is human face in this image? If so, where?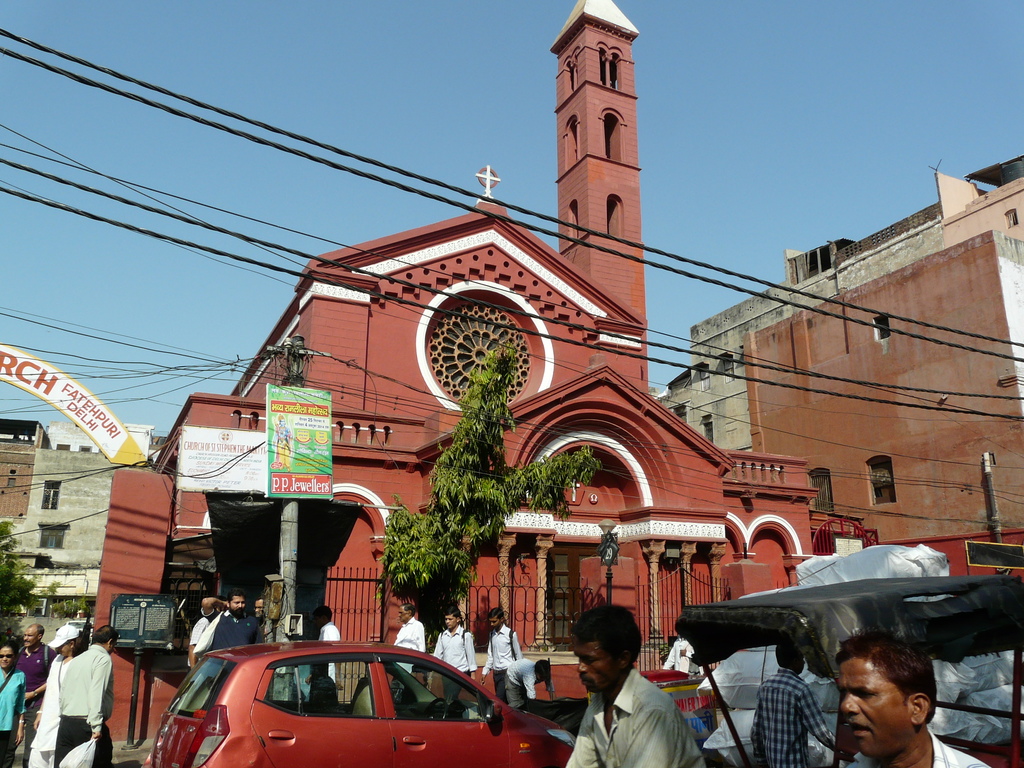
Yes, at l=442, t=609, r=456, b=625.
